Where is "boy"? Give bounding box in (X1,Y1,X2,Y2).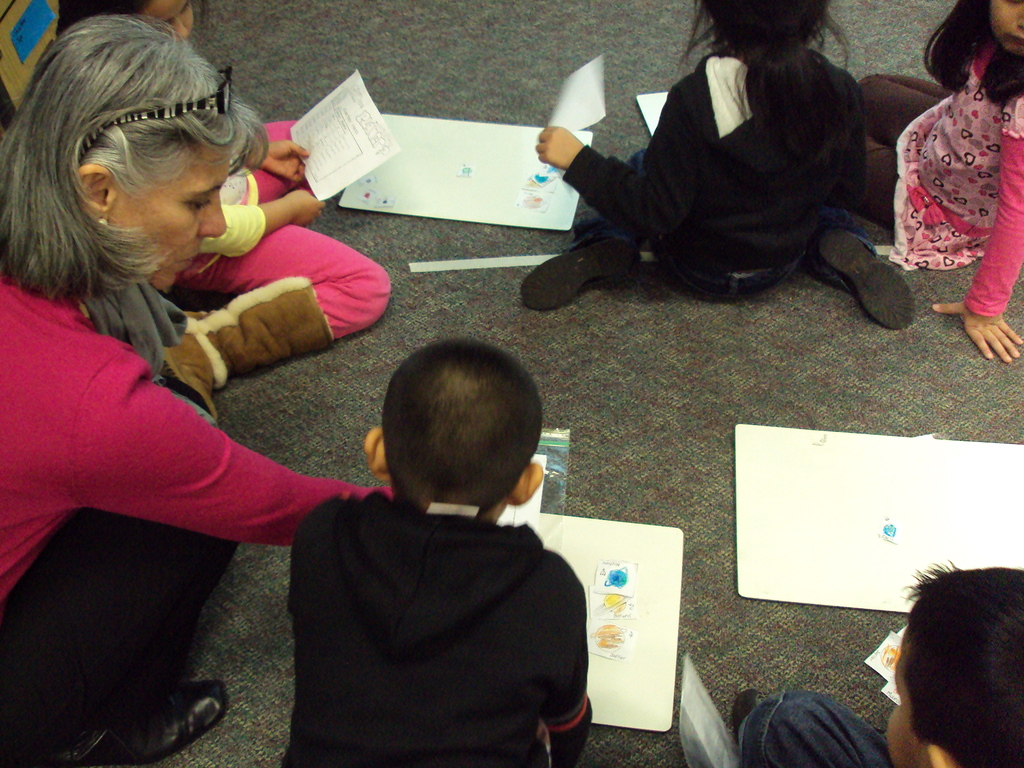
(727,561,1023,767).
